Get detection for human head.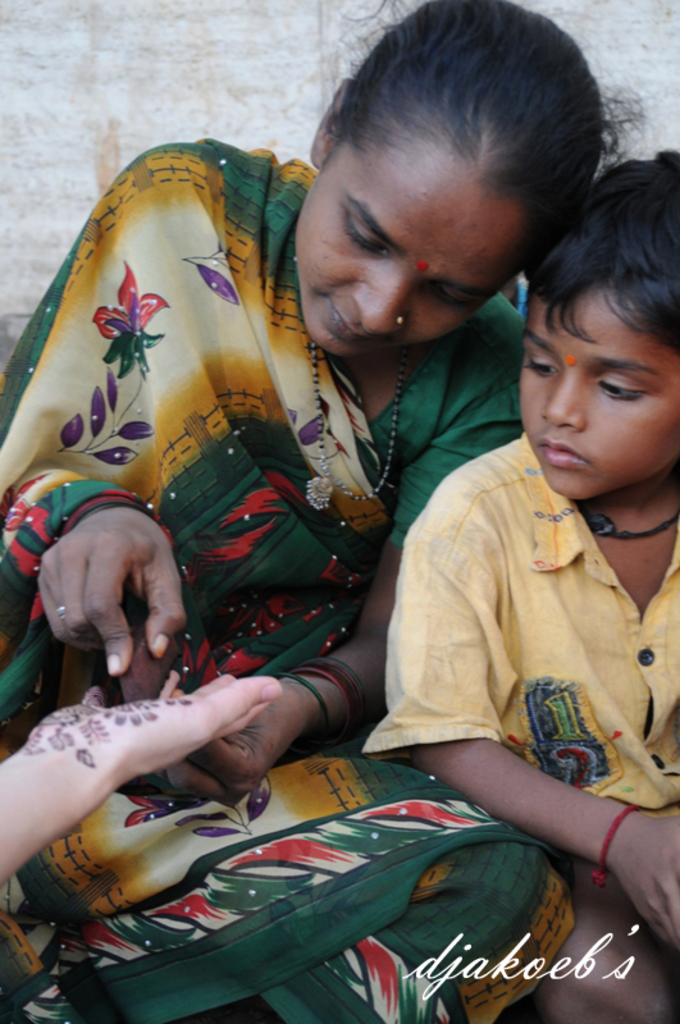
Detection: [283,22,611,347].
